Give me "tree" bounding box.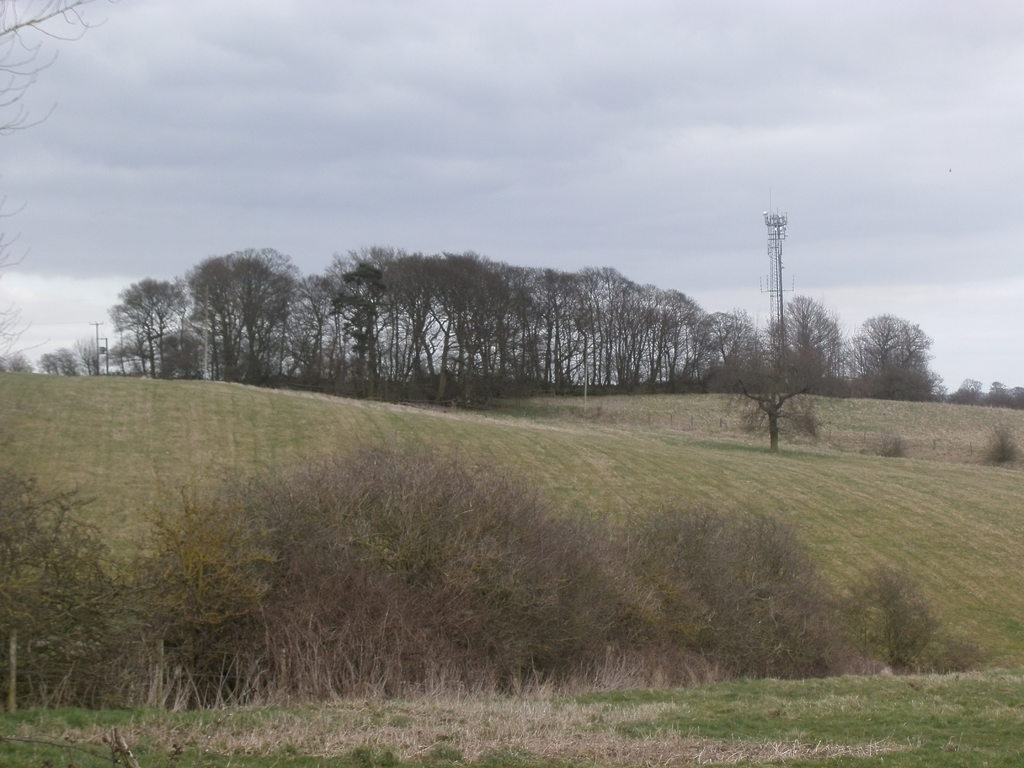
<bbox>719, 313, 776, 390</bbox>.
